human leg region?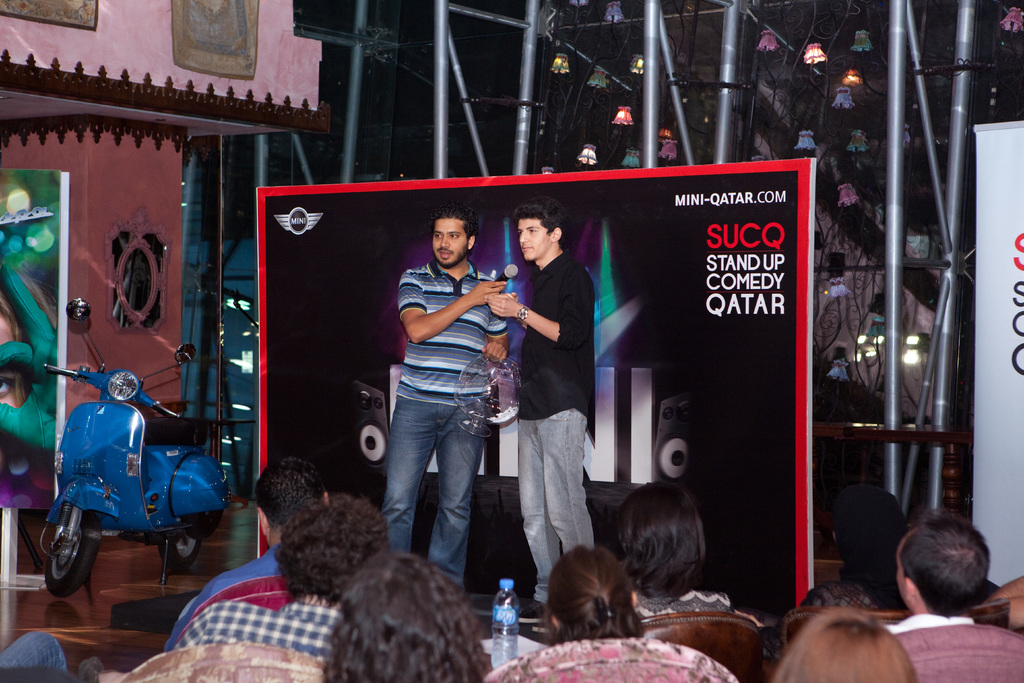
box=[520, 419, 580, 603]
